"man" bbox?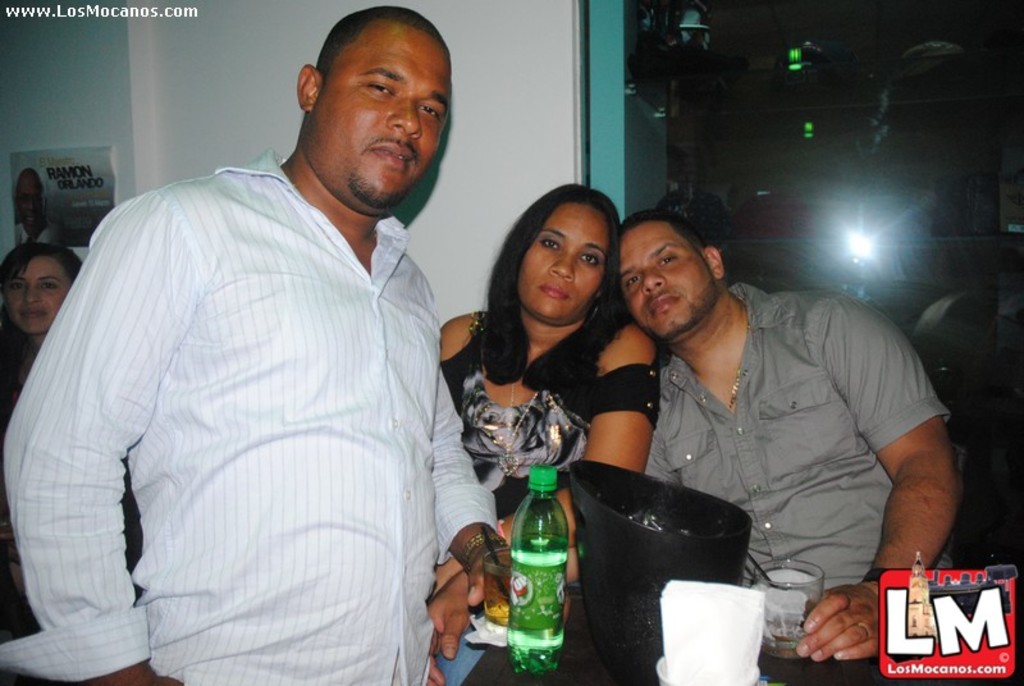
13, 166, 69, 247
